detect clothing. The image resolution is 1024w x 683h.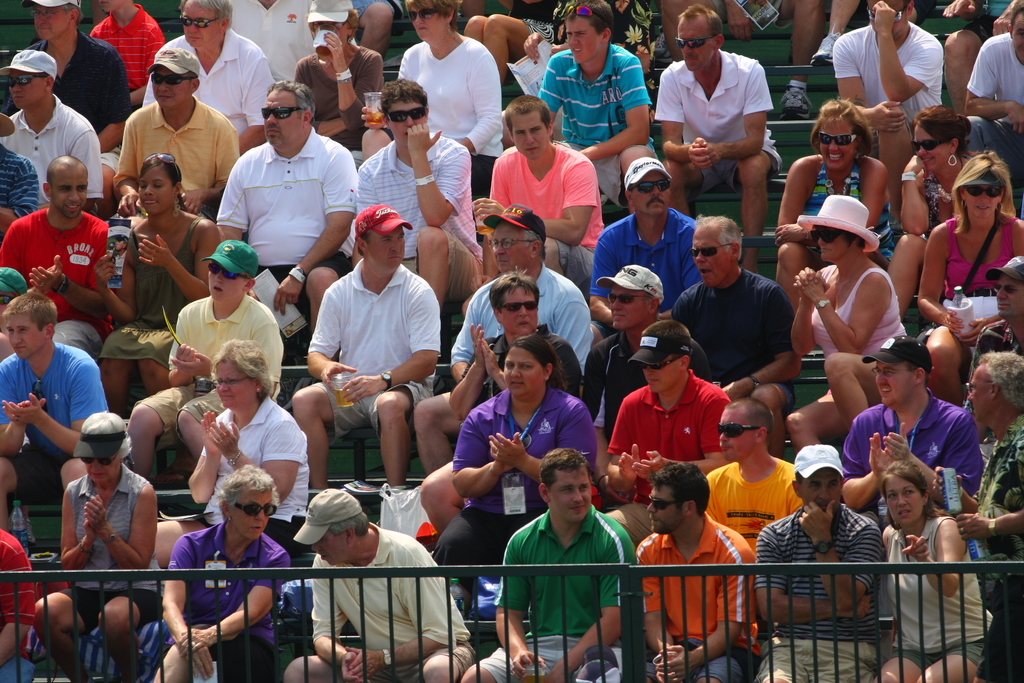
locate(207, 122, 360, 300).
